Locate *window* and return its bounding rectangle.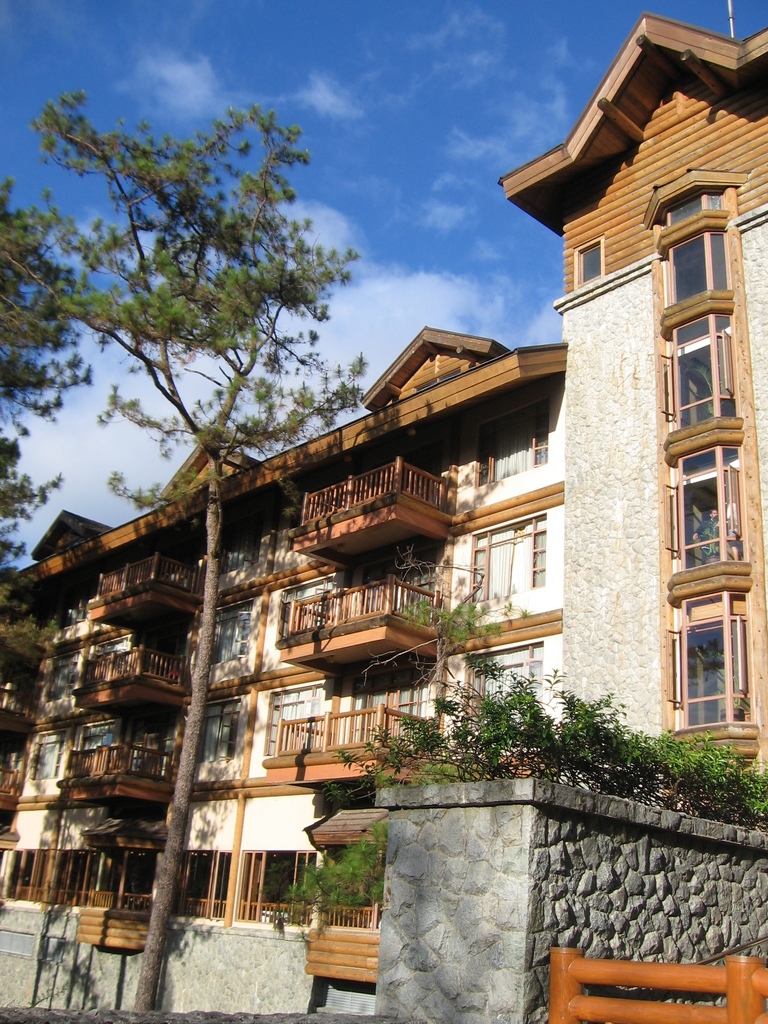
<region>42, 641, 88, 698</region>.
